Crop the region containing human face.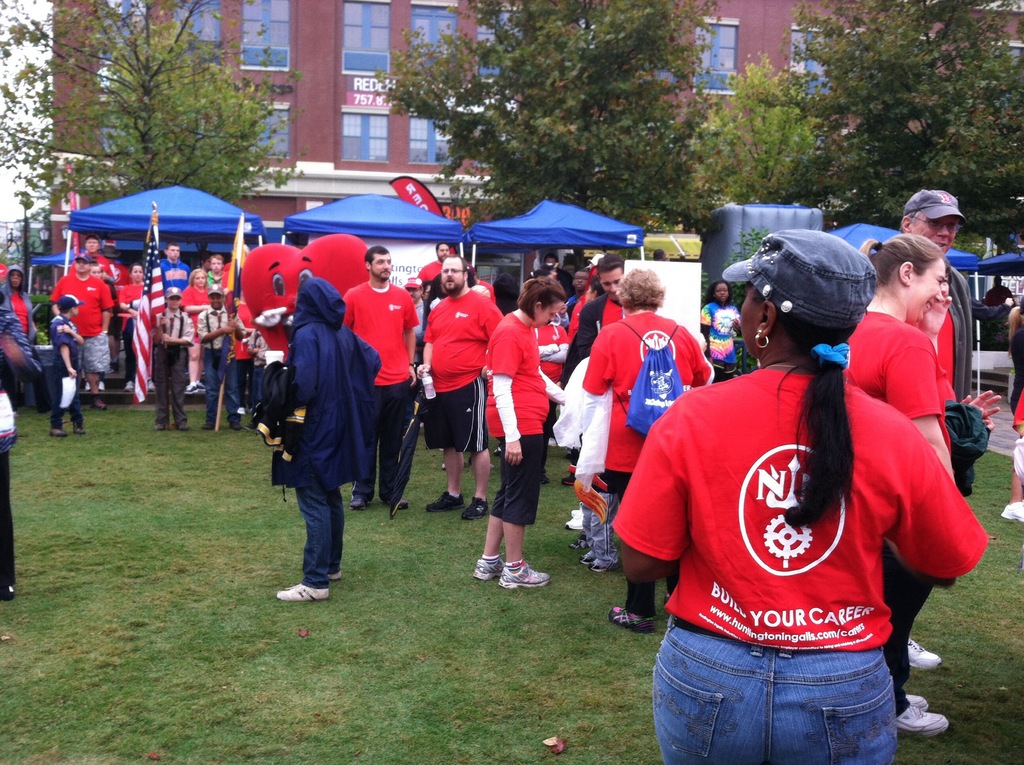
Crop region: (438,245,448,259).
